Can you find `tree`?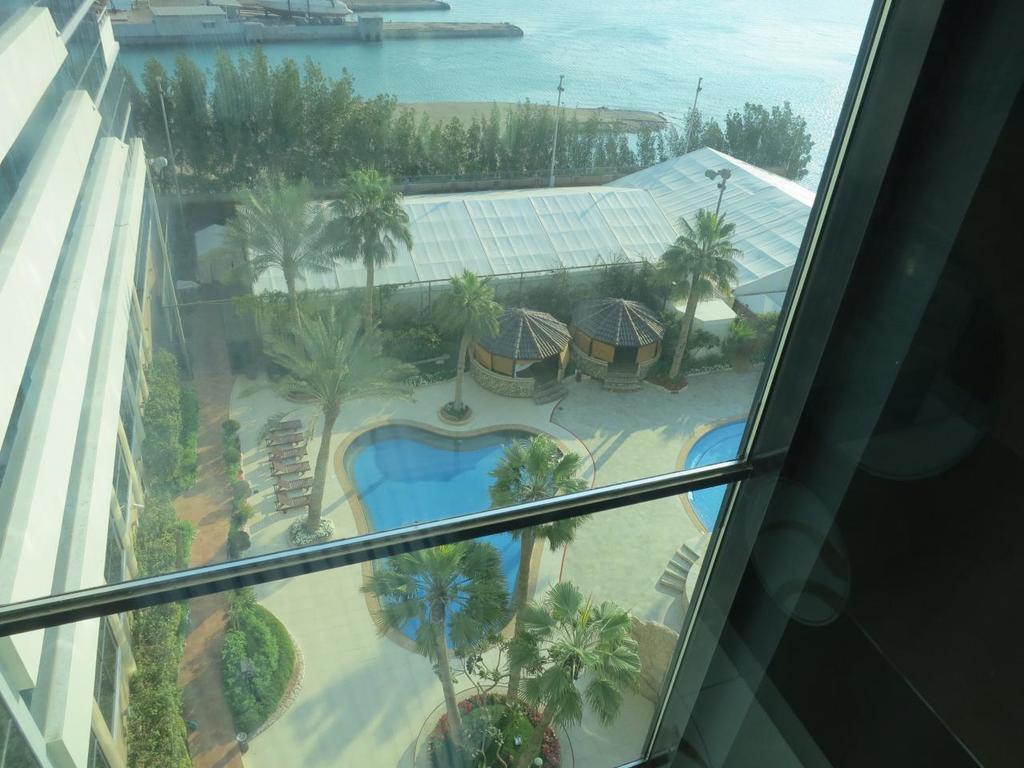
Yes, bounding box: region(214, 160, 330, 322).
